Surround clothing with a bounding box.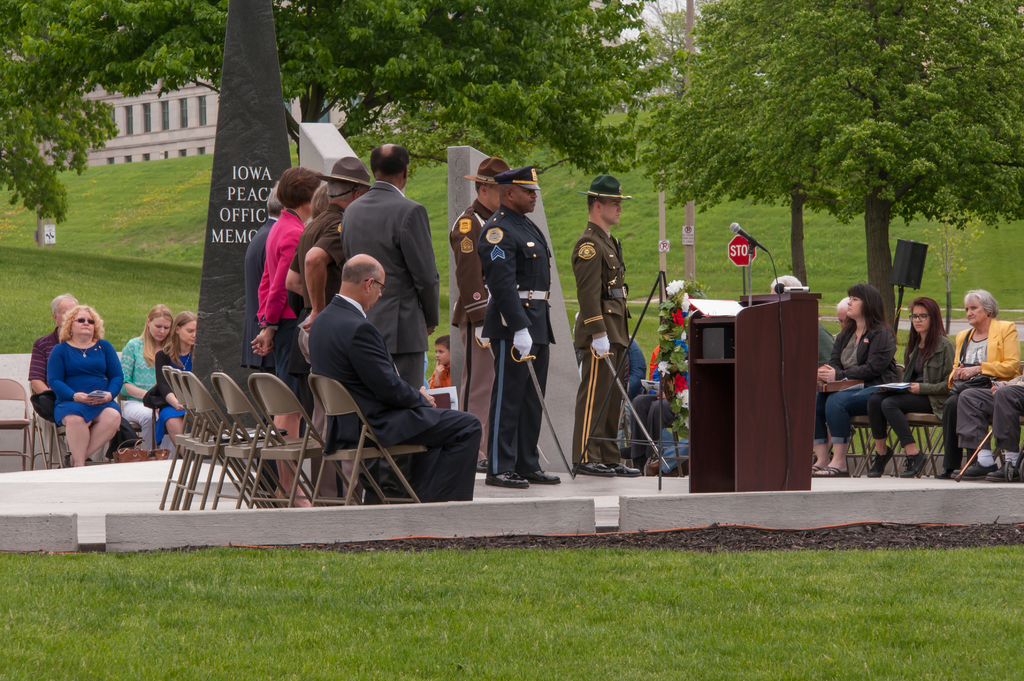
[475, 211, 555, 473].
